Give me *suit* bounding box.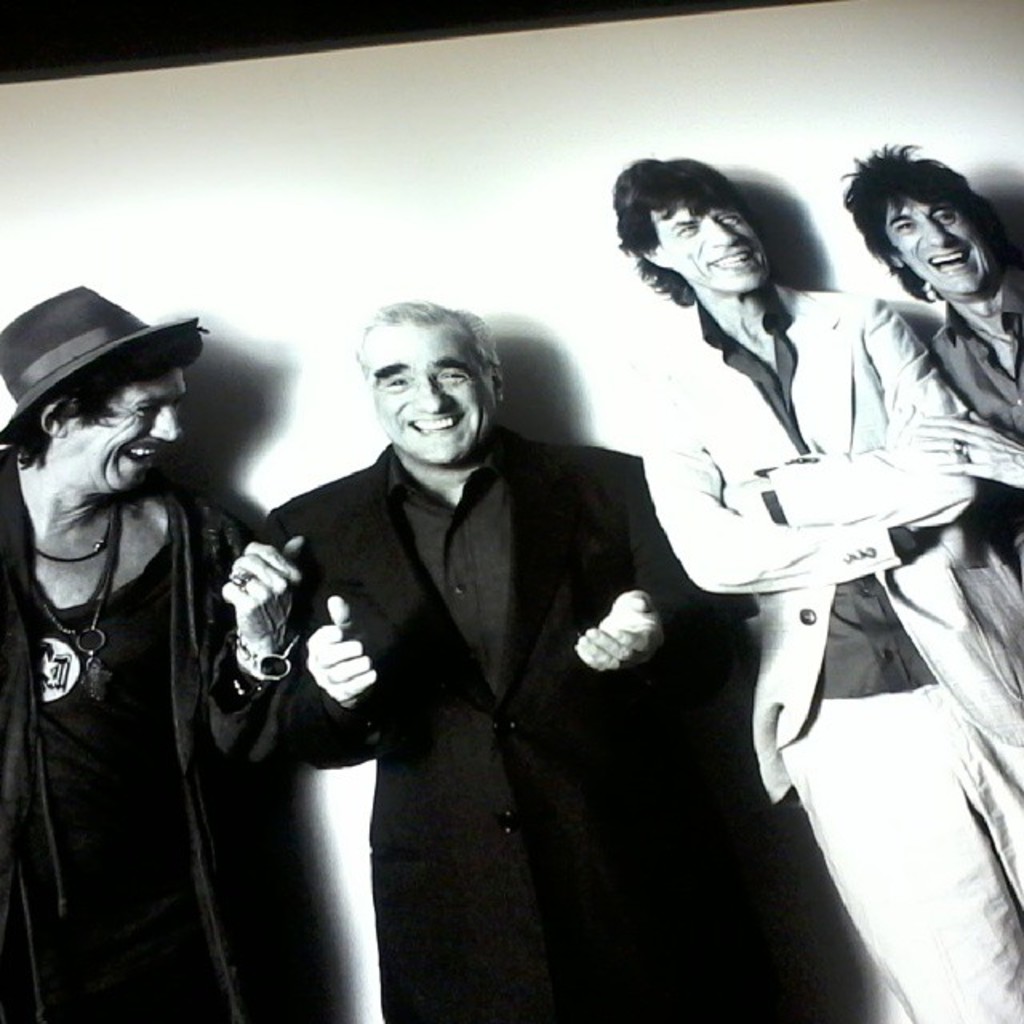
237/286/726/990.
